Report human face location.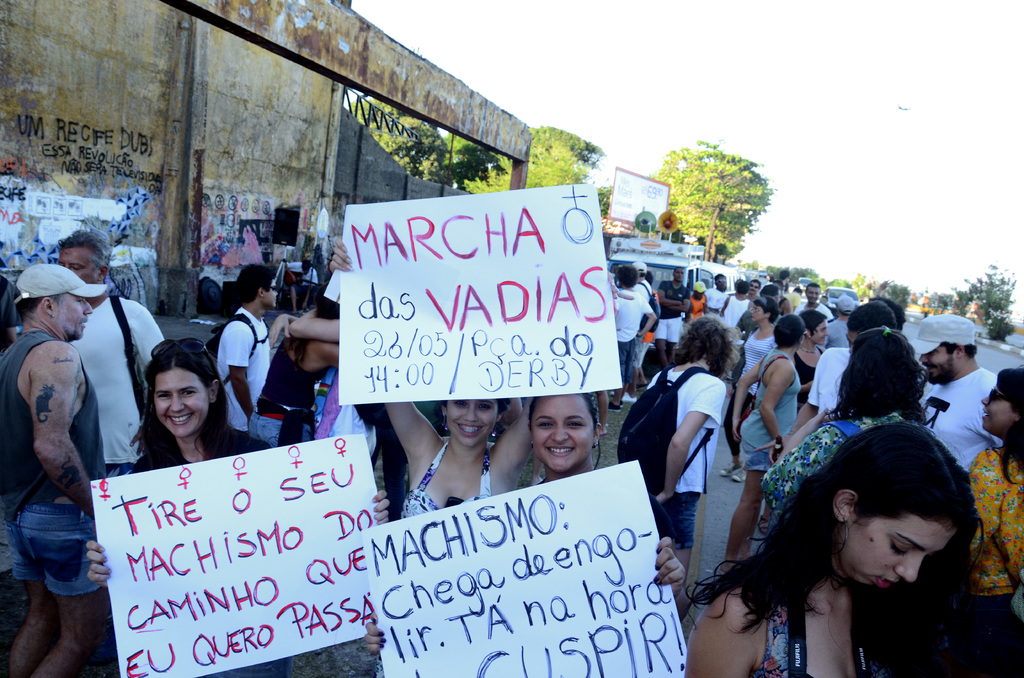
Report: 806, 285, 819, 307.
